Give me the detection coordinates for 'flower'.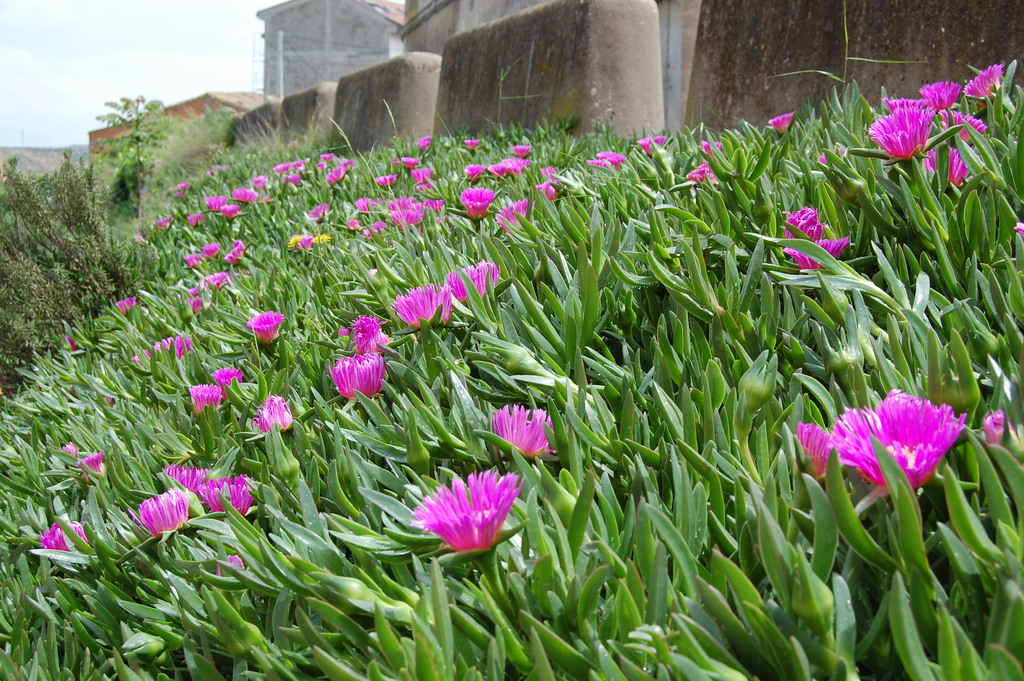
left=125, top=488, right=187, bottom=537.
